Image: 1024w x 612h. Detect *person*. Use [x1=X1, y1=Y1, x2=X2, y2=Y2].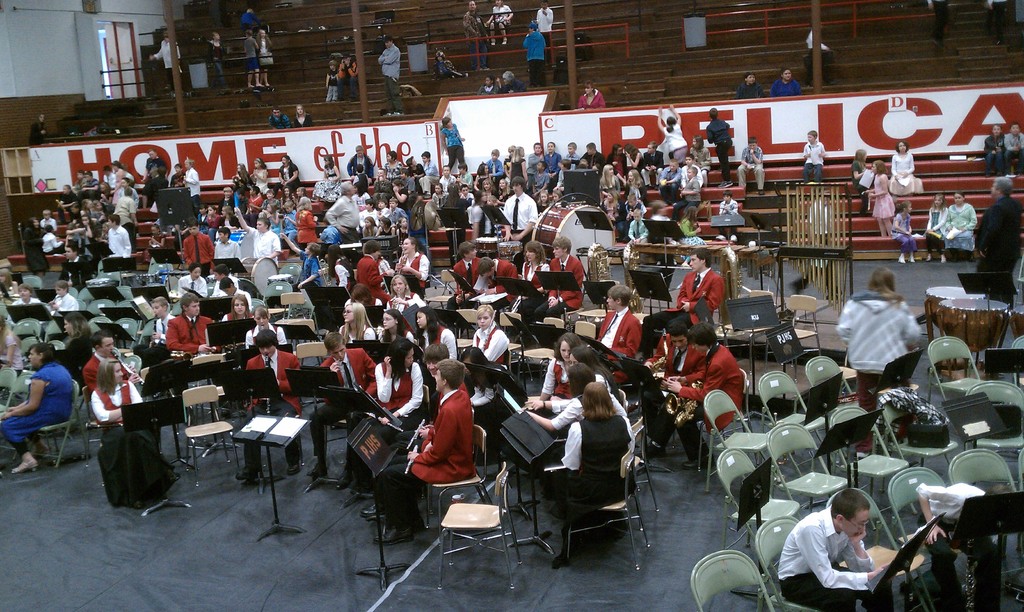
[x1=449, y1=245, x2=486, y2=300].
